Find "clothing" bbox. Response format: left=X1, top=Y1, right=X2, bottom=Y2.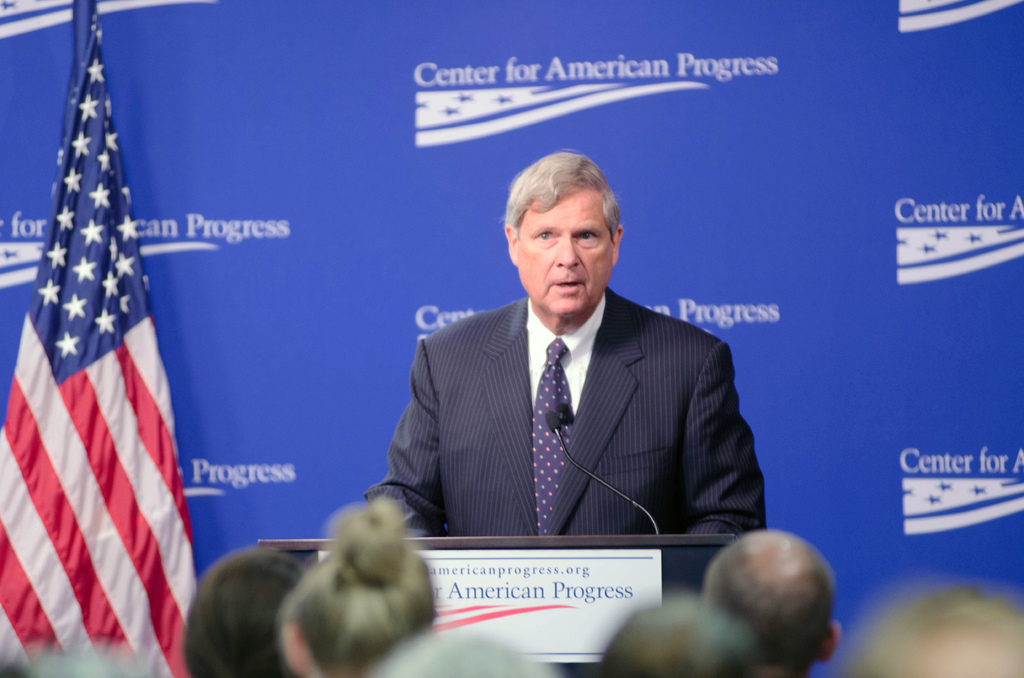
left=365, top=246, right=758, bottom=569.
